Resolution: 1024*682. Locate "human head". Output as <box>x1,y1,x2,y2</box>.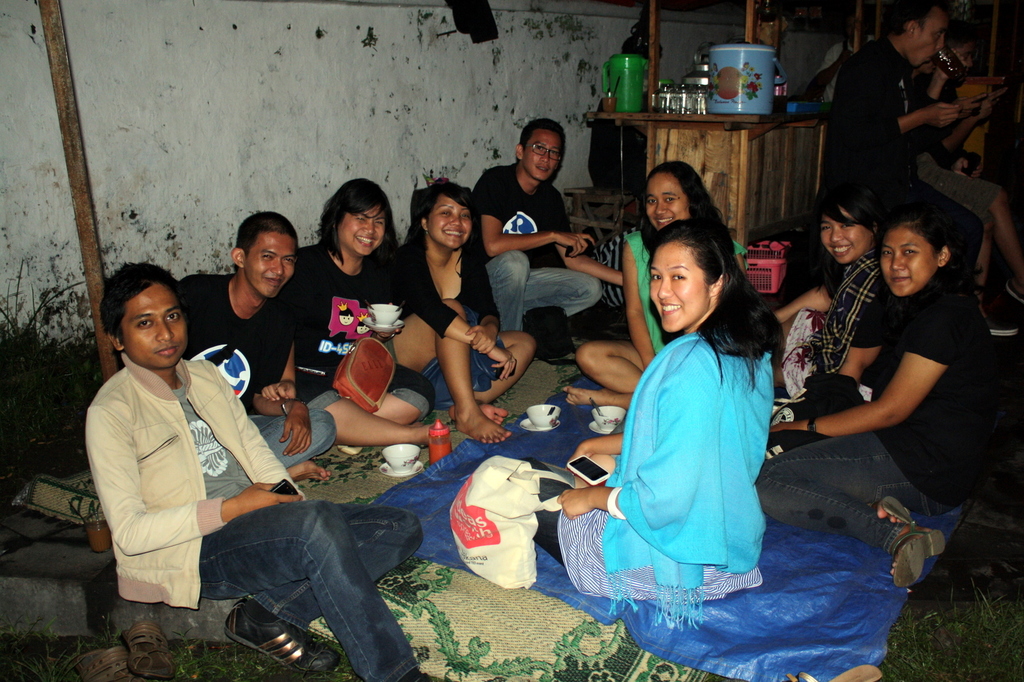
<box>232,206,295,301</box>.
